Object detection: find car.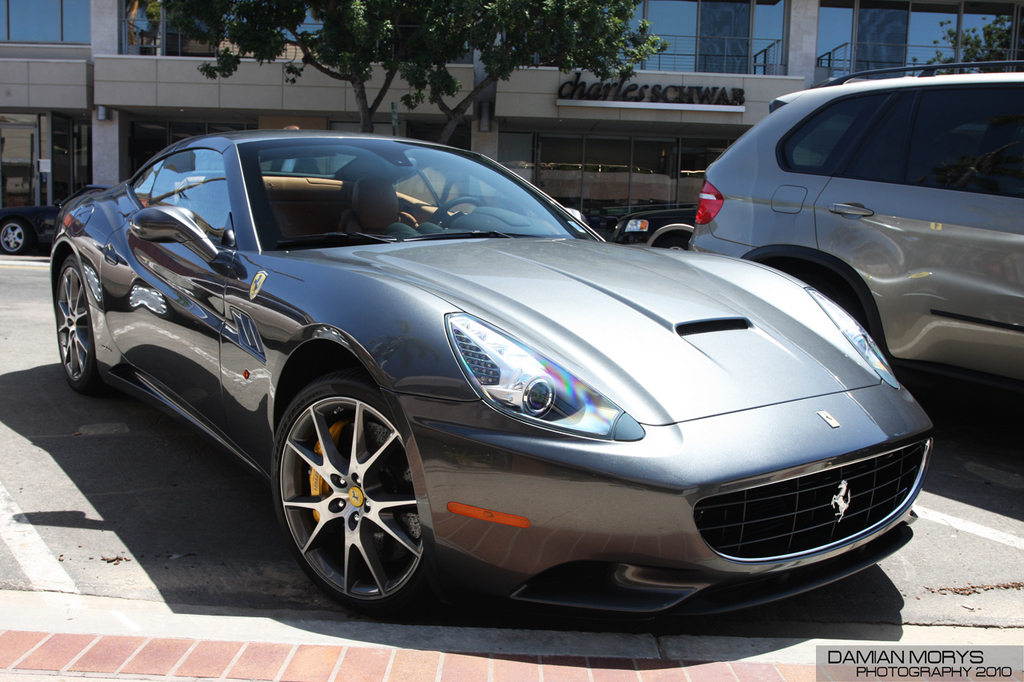
<bbox>693, 66, 1023, 417</bbox>.
